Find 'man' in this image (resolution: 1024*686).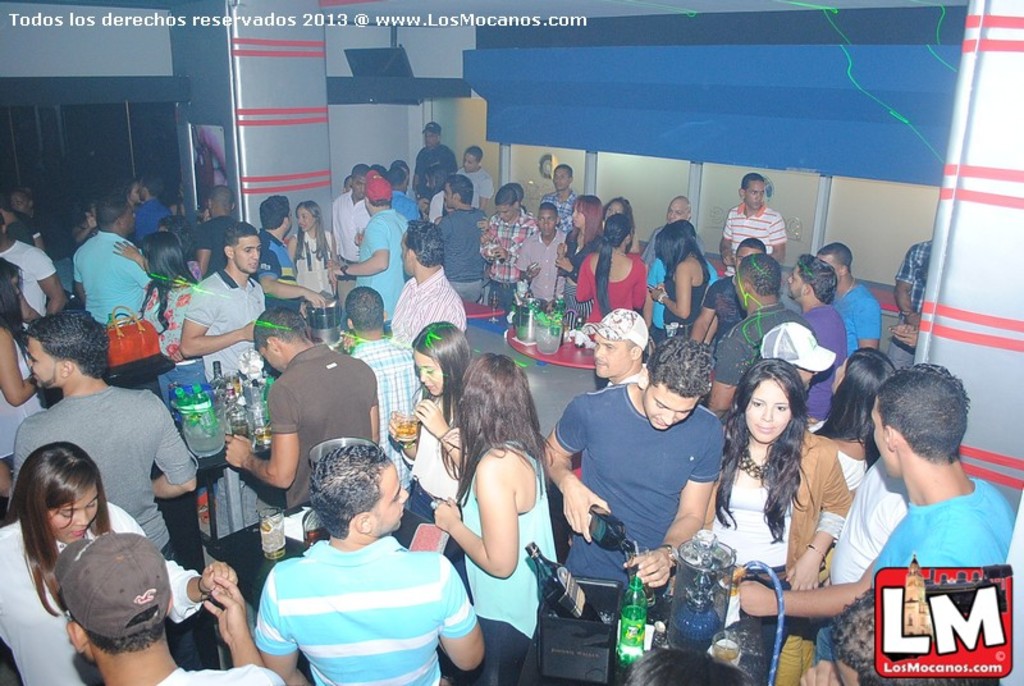
{"x1": 695, "y1": 239, "x2": 772, "y2": 343}.
